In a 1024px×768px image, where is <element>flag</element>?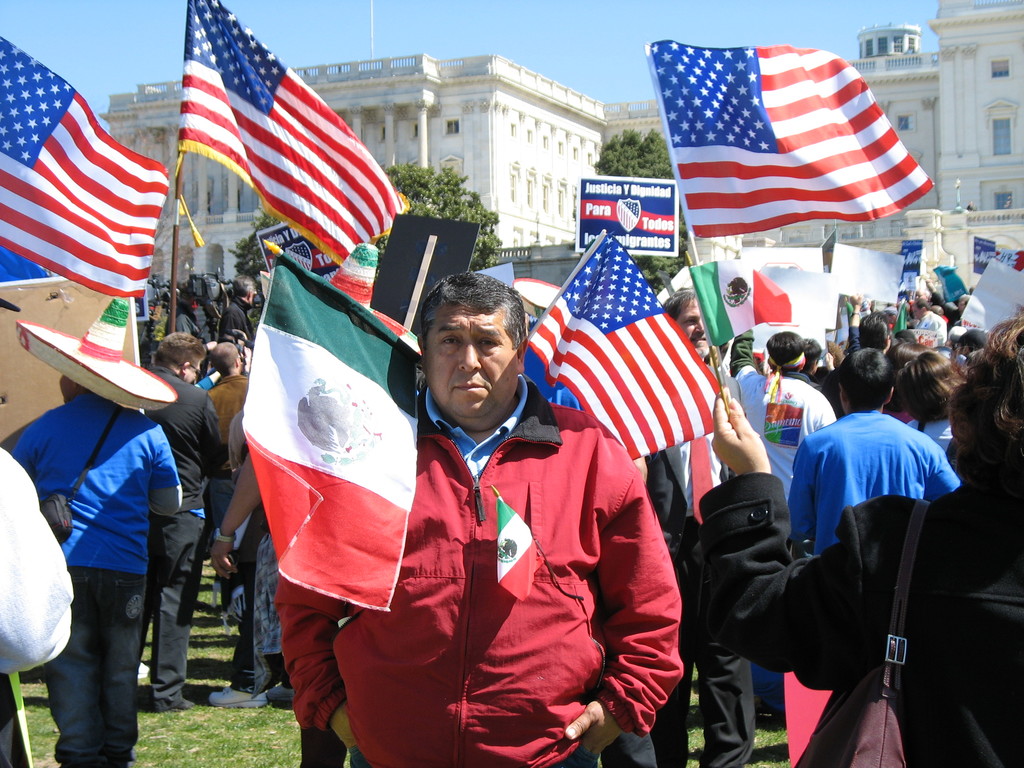
{"left": 642, "top": 43, "right": 942, "bottom": 241}.
